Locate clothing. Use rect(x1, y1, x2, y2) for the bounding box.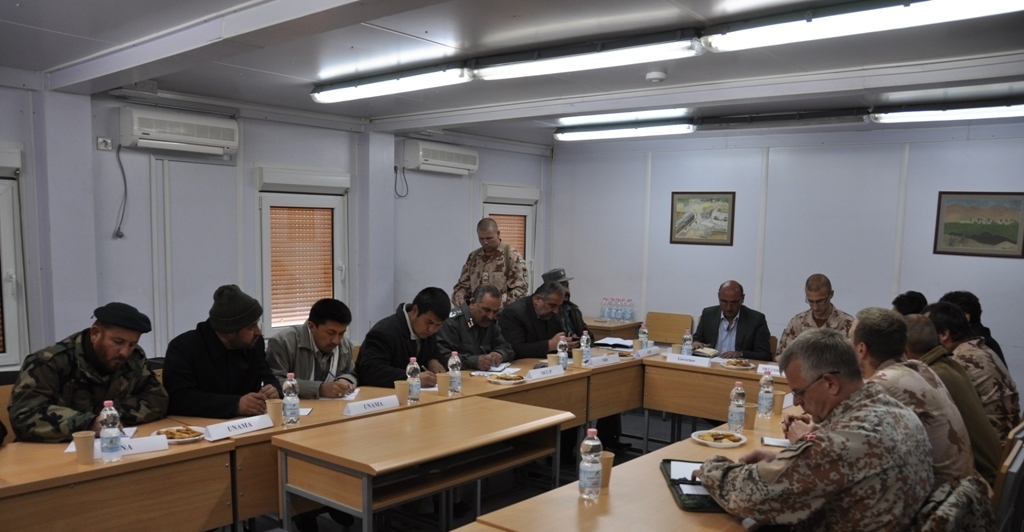
rect(352, 302, 442, 392).
